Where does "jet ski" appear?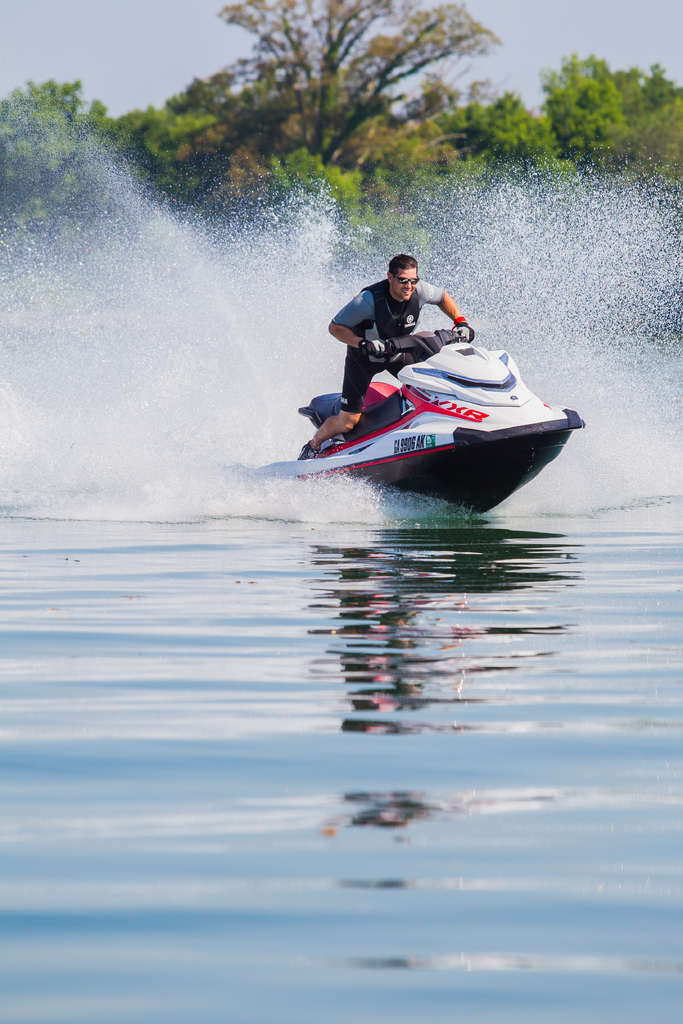
Appears at [251,319,580,514].
